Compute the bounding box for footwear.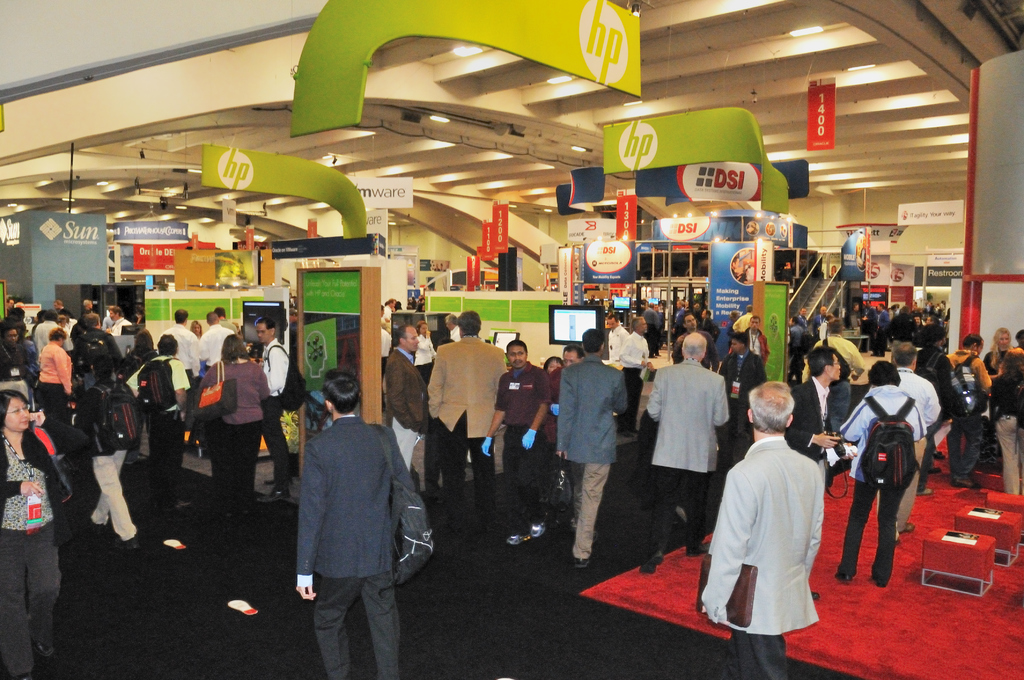
pyautogui.locateOnScreen(641, 556, 664, 576).
